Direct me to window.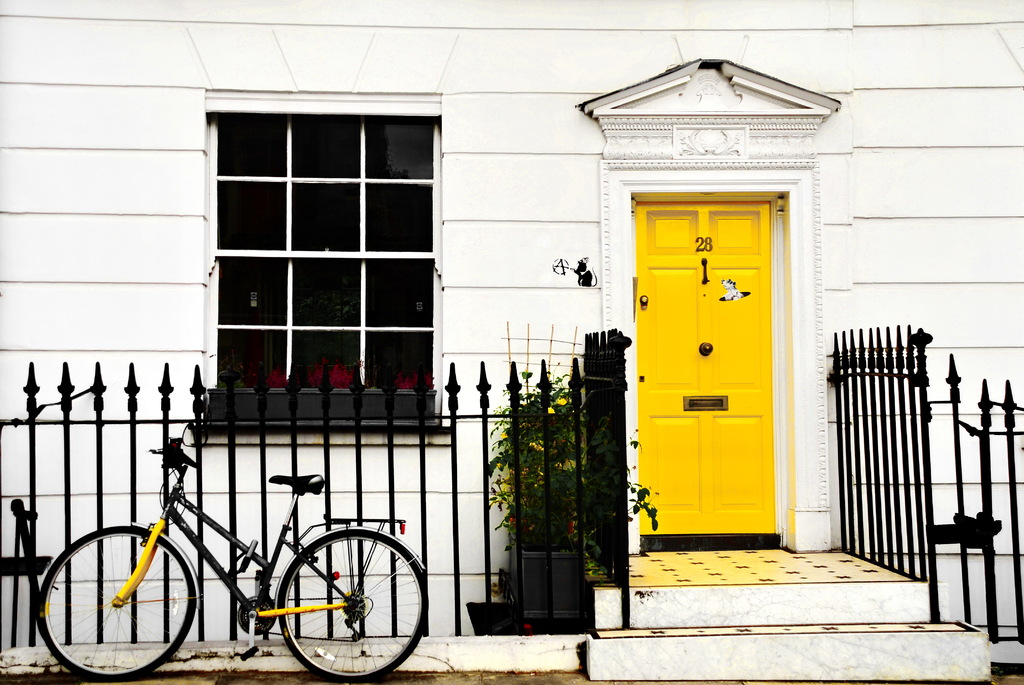
Direction: (189, 87, 447, 446).
